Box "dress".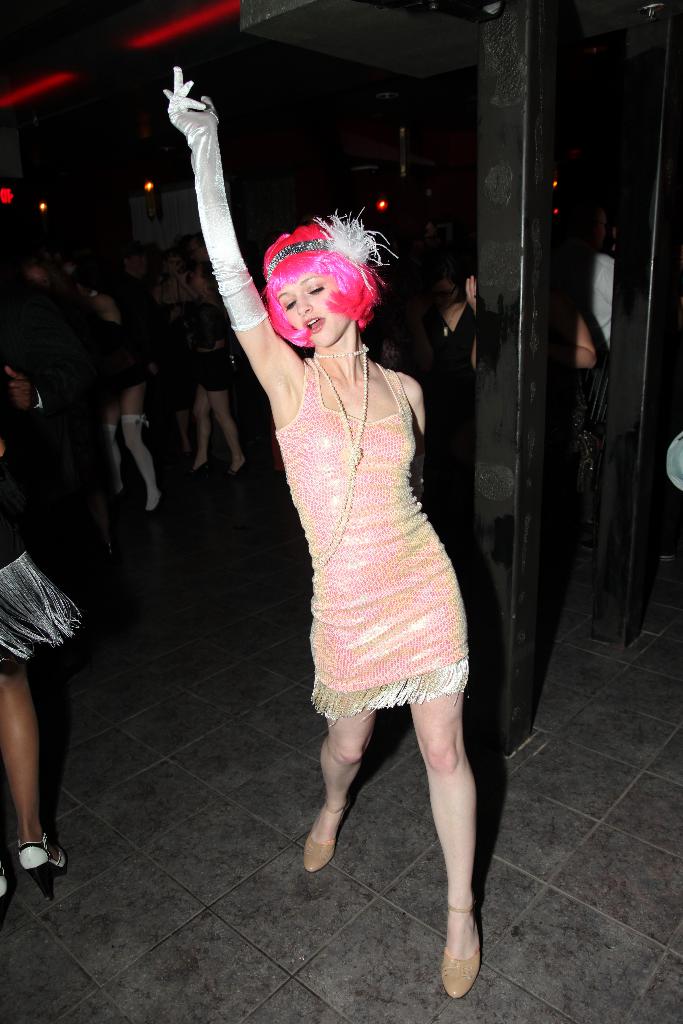
[183, 303, 232, 392].
